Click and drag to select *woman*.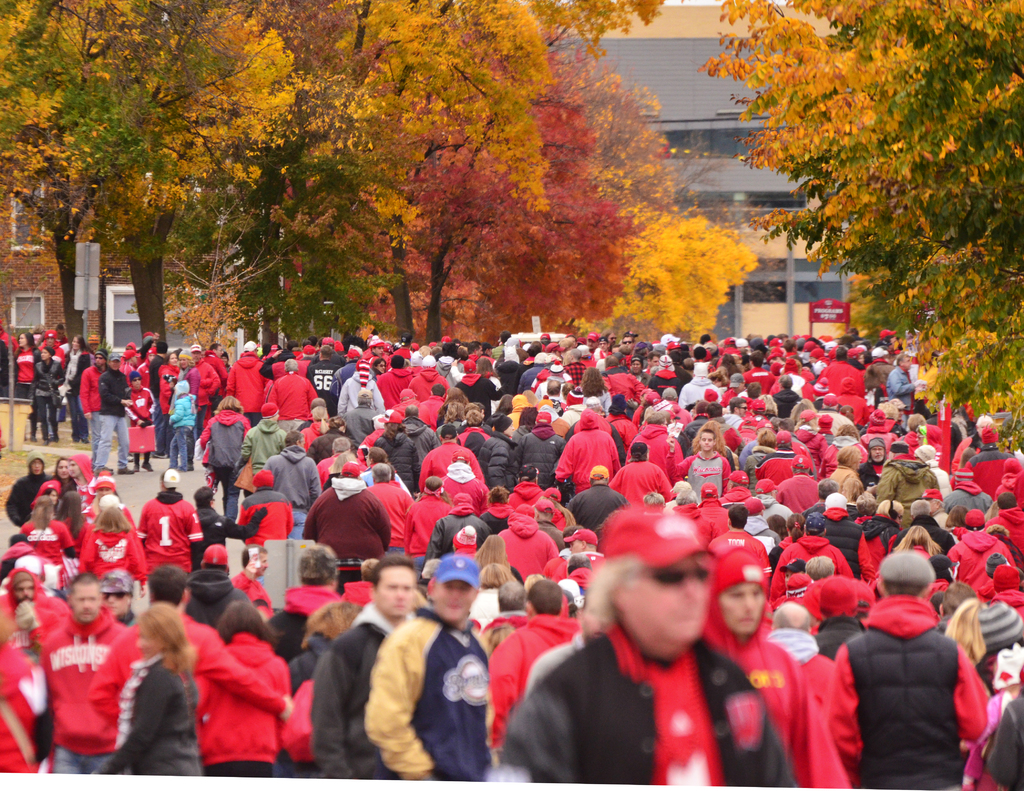
Selection: (left=465, top=561, right=516, bottom=629).
